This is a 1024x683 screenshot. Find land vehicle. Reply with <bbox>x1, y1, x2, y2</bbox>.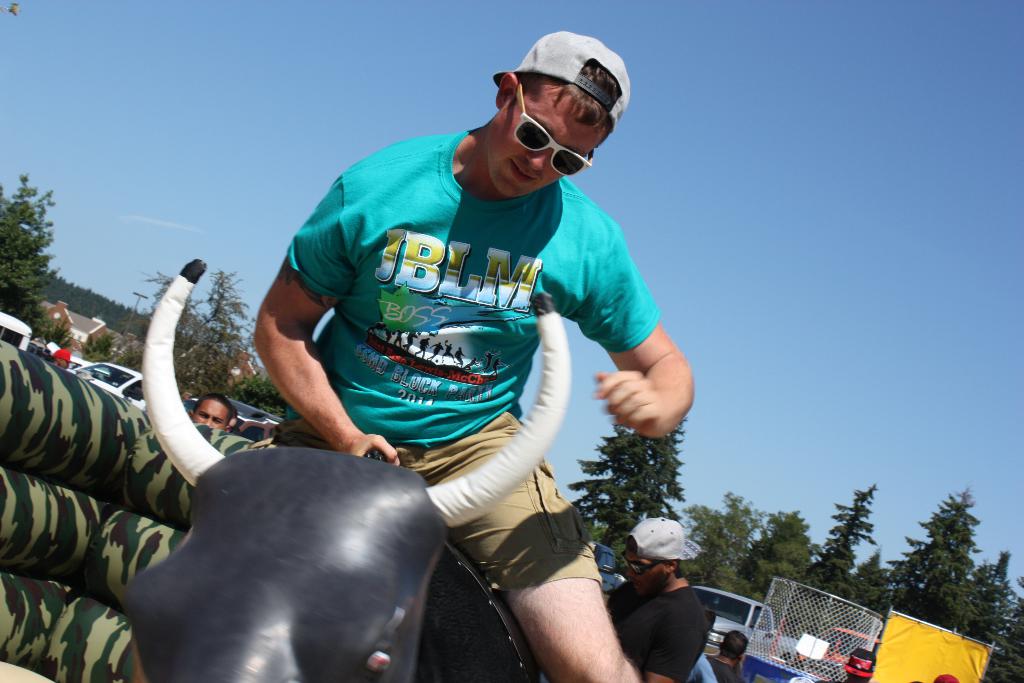
<bbox>690, 581, 801, 662</bbox>.
